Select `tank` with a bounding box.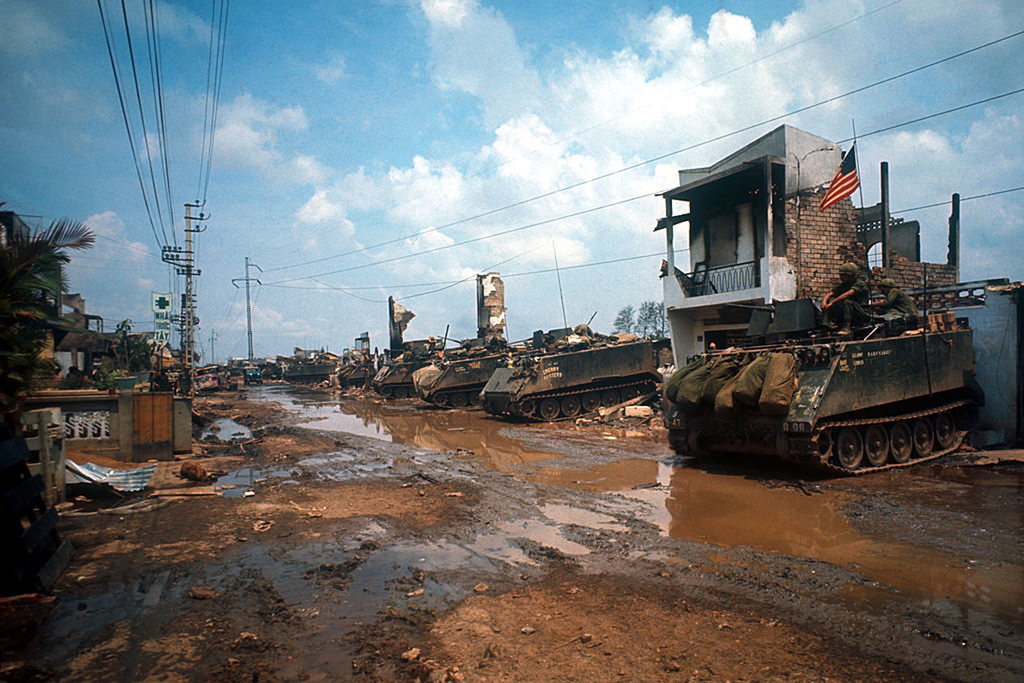
crop(663, 117, 978, 478).
